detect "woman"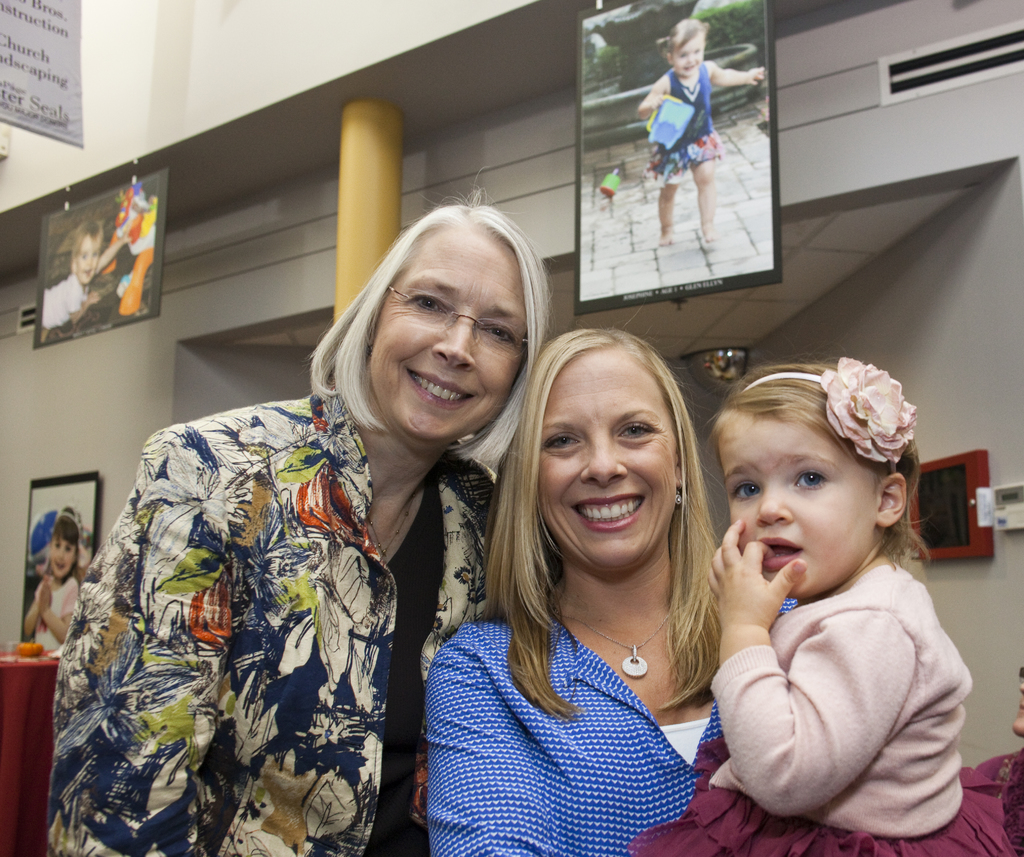
bbox=[418, 323, 809, 856]
